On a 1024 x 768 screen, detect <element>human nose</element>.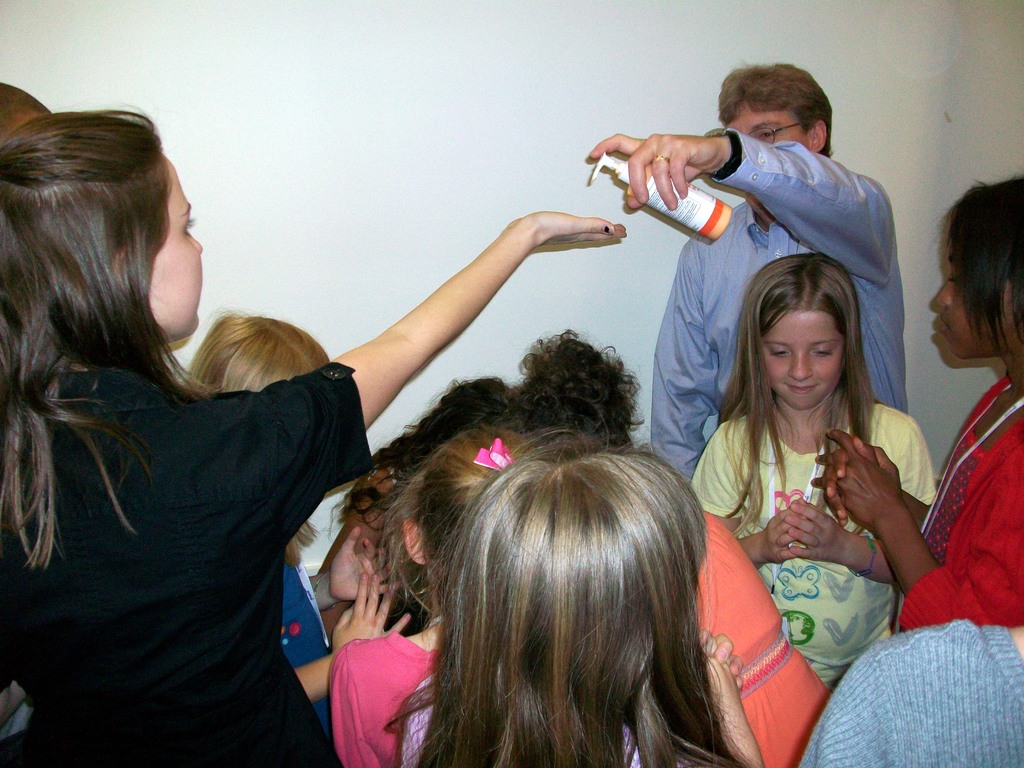
(924, 280, 954, 321).
